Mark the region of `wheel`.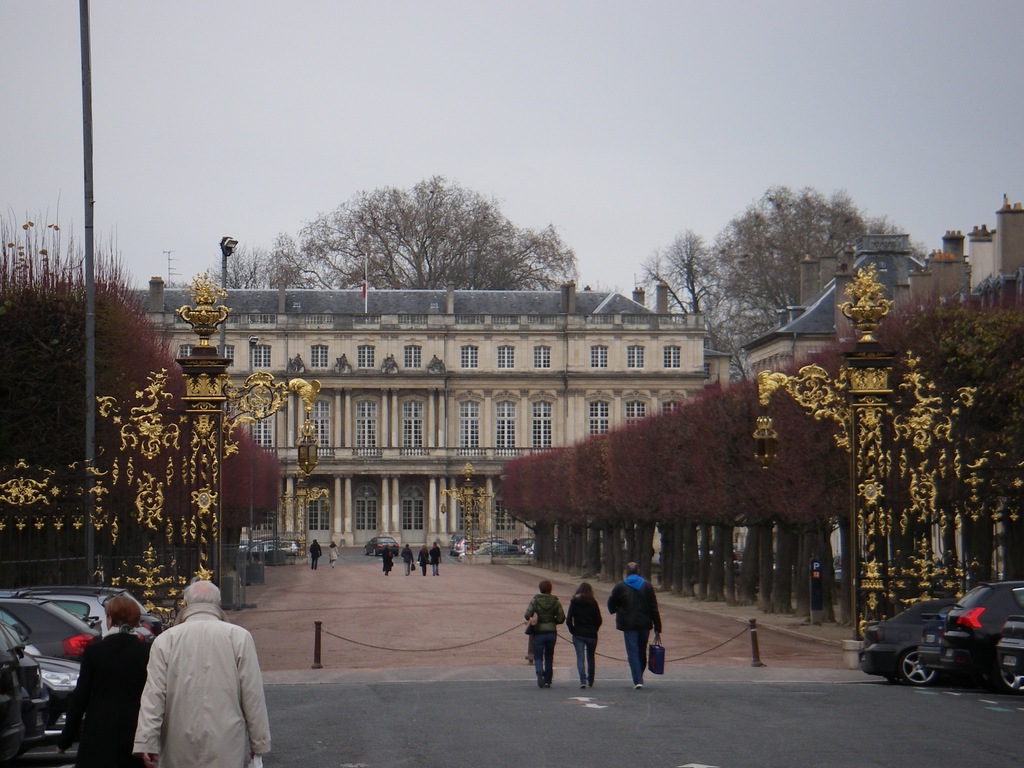
Region: 993:669:1023:699.
